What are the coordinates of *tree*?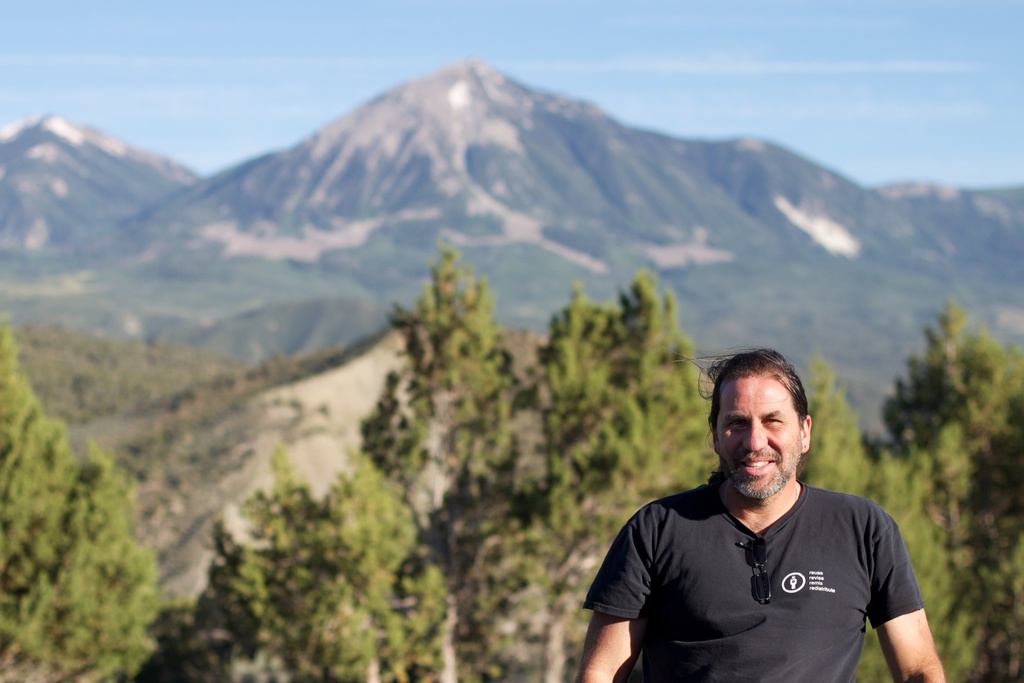
[left=0, top=323, right=167, bottom=682].
